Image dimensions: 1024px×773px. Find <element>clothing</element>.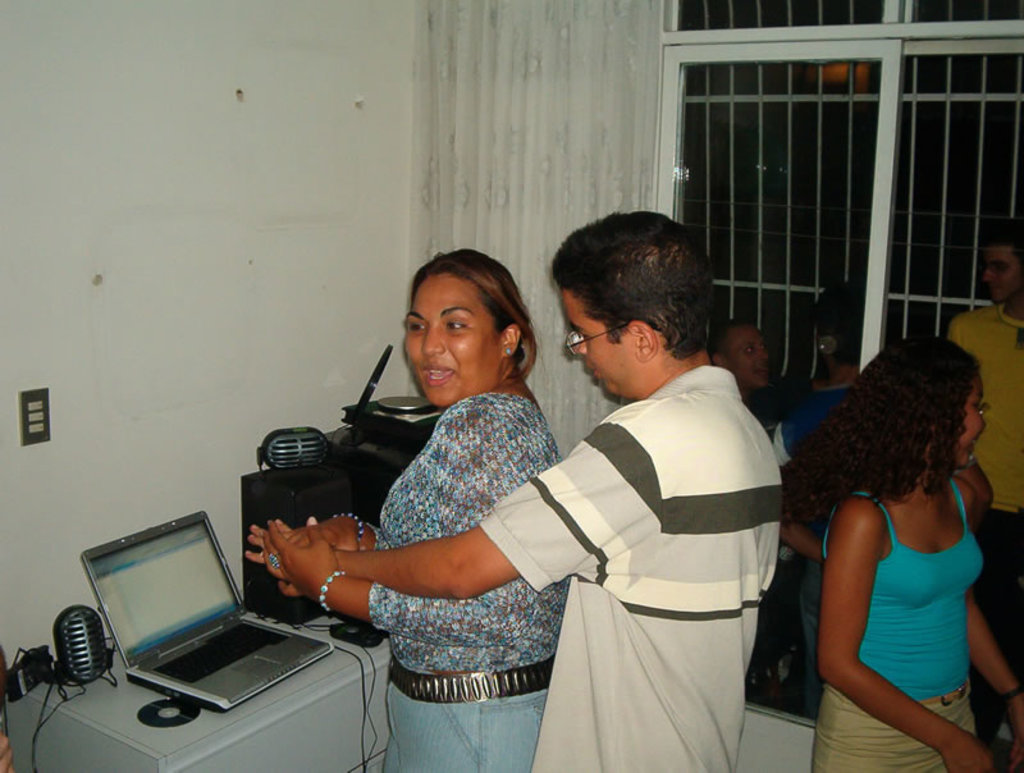
<region>813, 486, 983, 772</region>.
